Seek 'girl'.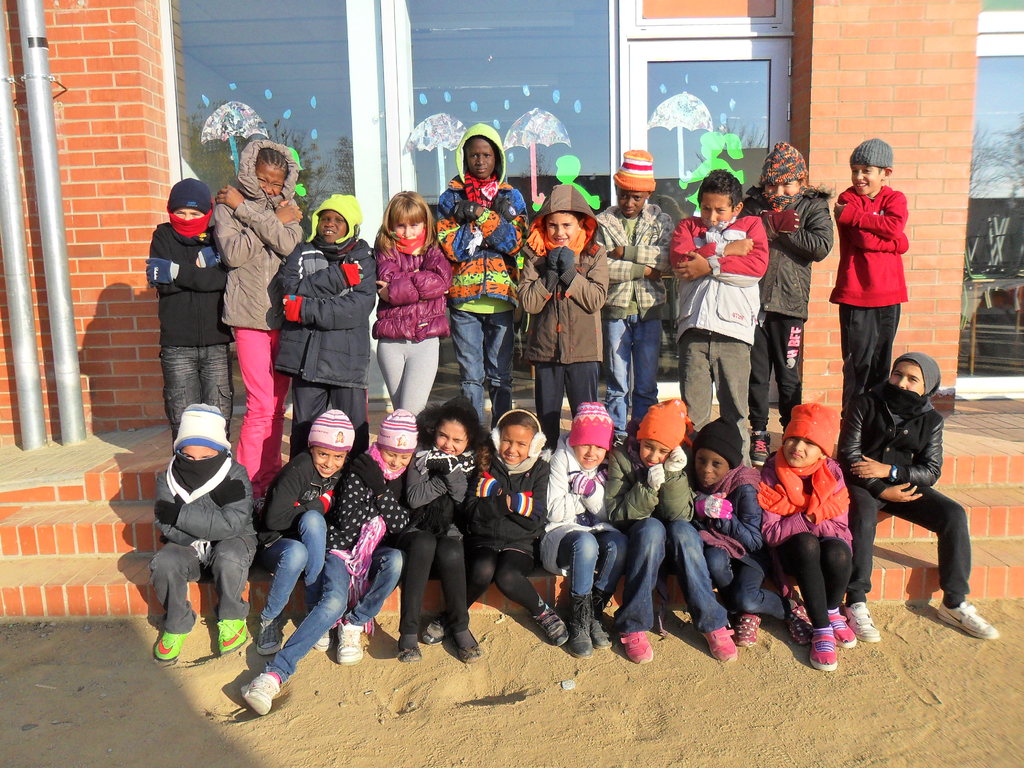
<box>758,404,852,673</box>.
